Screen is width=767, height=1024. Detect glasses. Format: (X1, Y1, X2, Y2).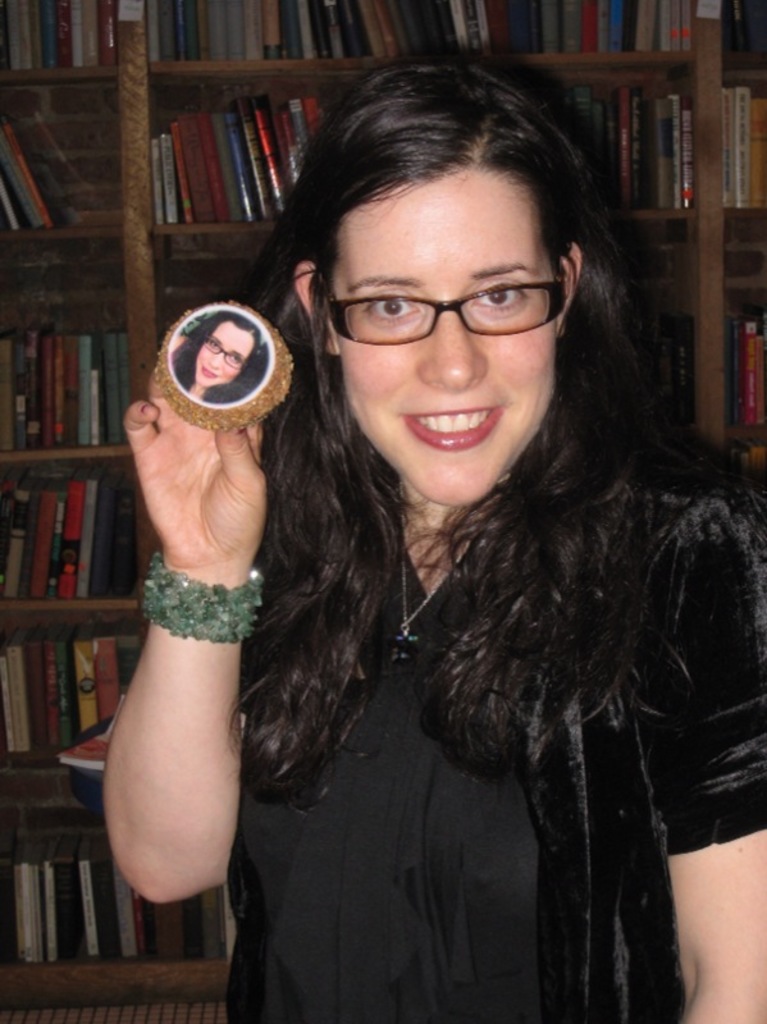
(205, 339, 245, 366).
